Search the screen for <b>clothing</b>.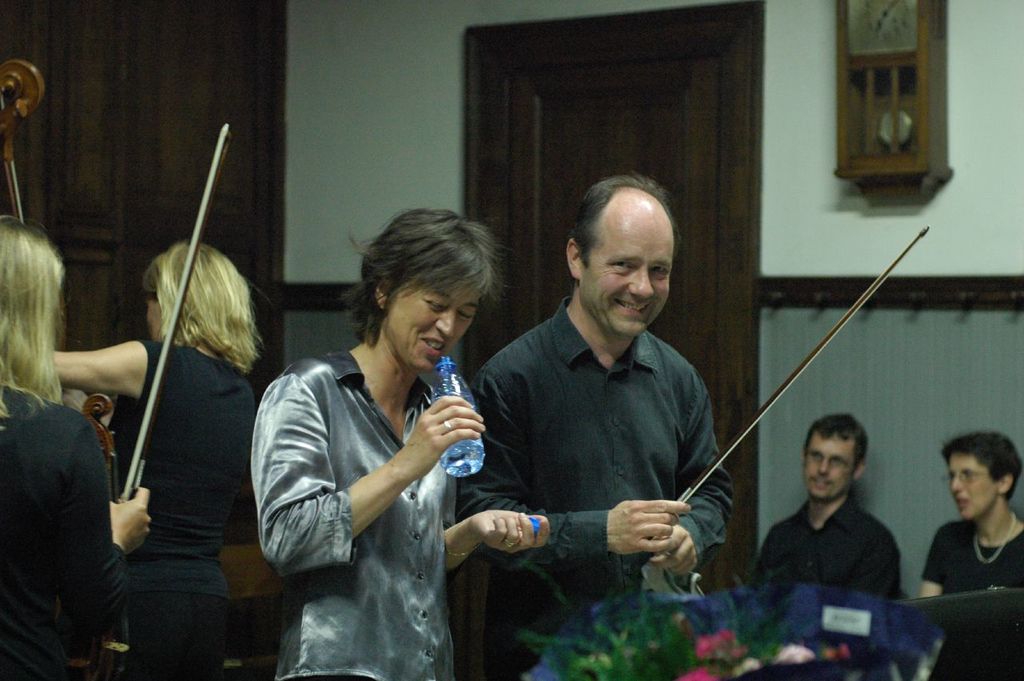
Found at box=[251, 351, 453, 680].
